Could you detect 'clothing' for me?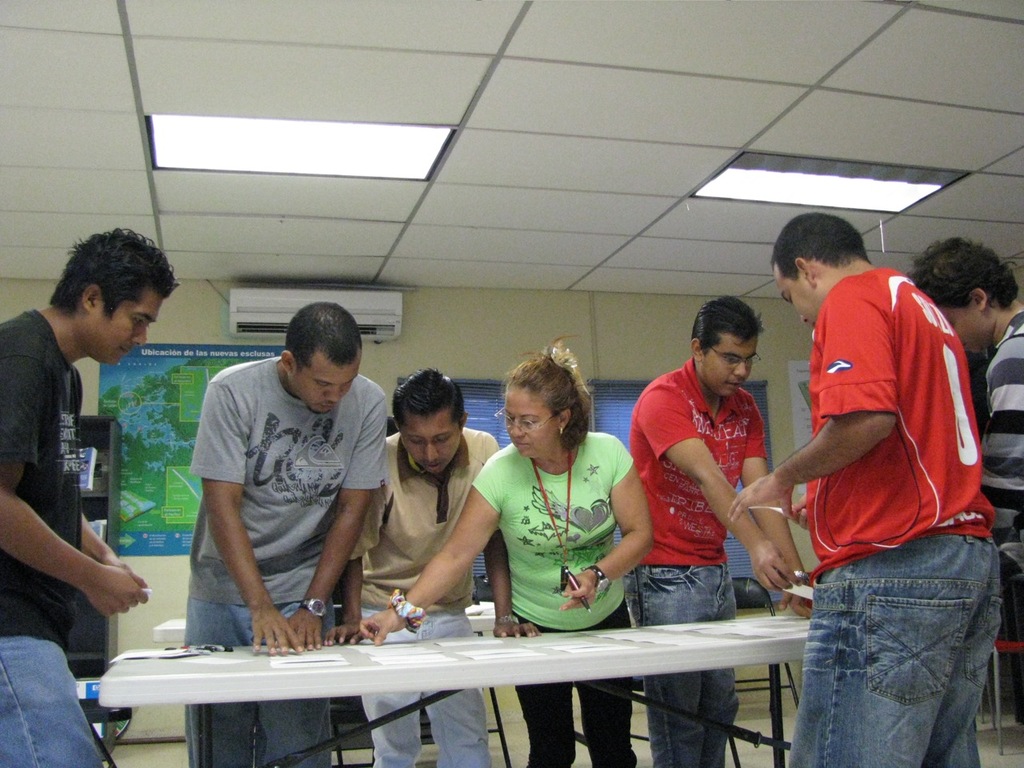
Detection result: 644:566:719:767.
